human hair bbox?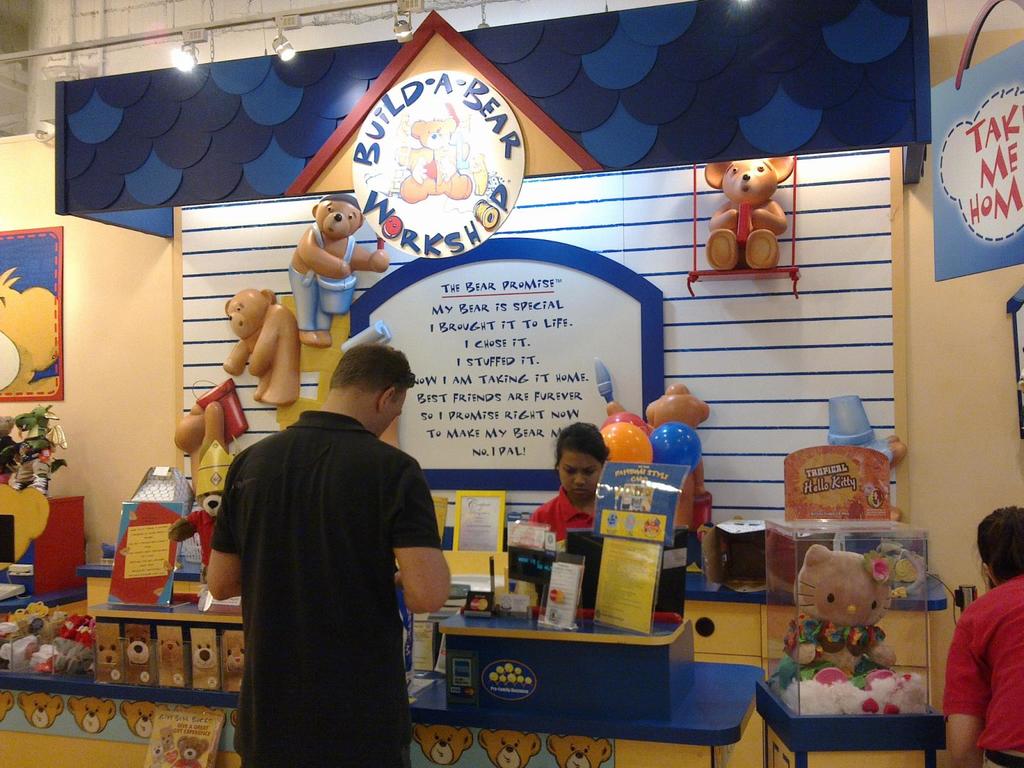
bbox(316, 330, 401, 422)
